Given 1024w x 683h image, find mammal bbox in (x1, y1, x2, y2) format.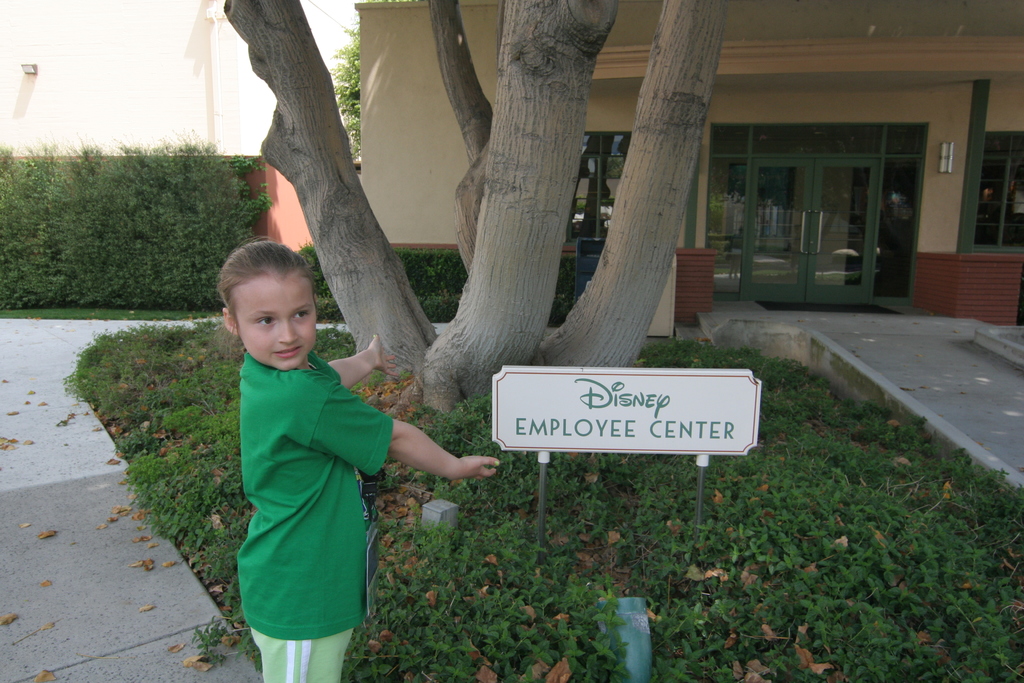
(218, 236, 500, 682).
